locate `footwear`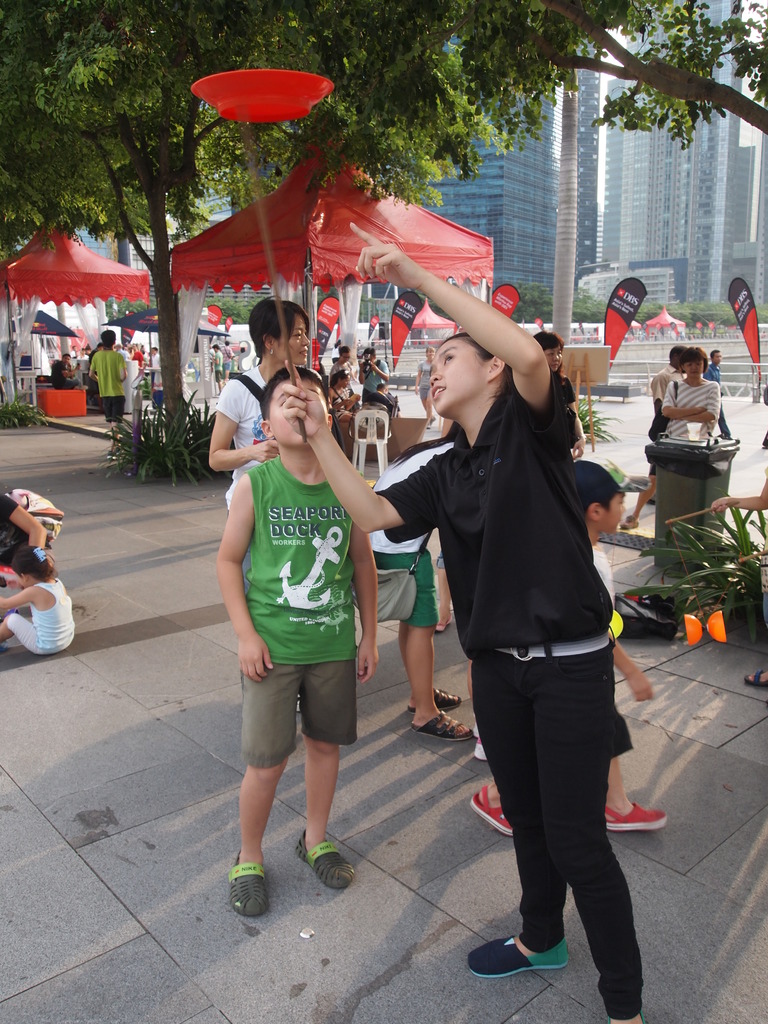
(622, 515, 643, 529)
